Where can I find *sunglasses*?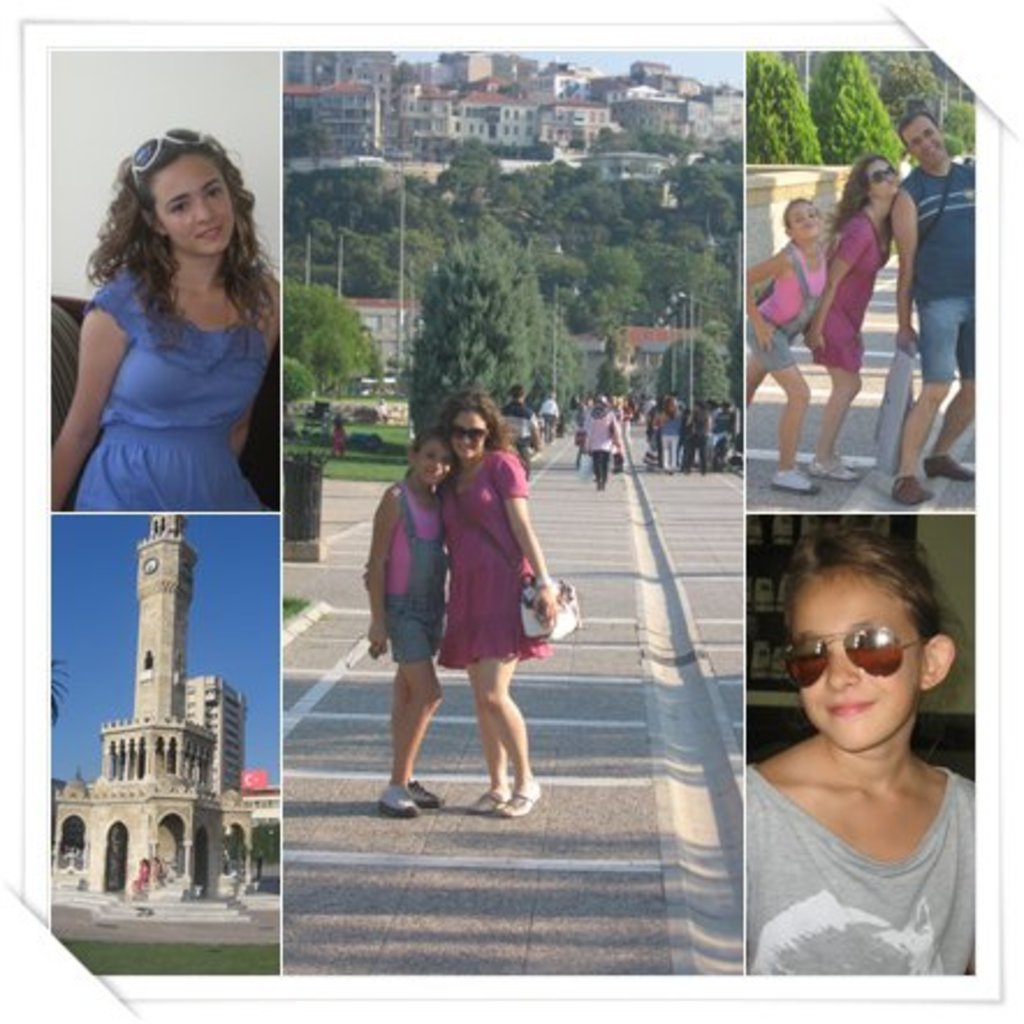
You can find it at 781/626/931/690.
